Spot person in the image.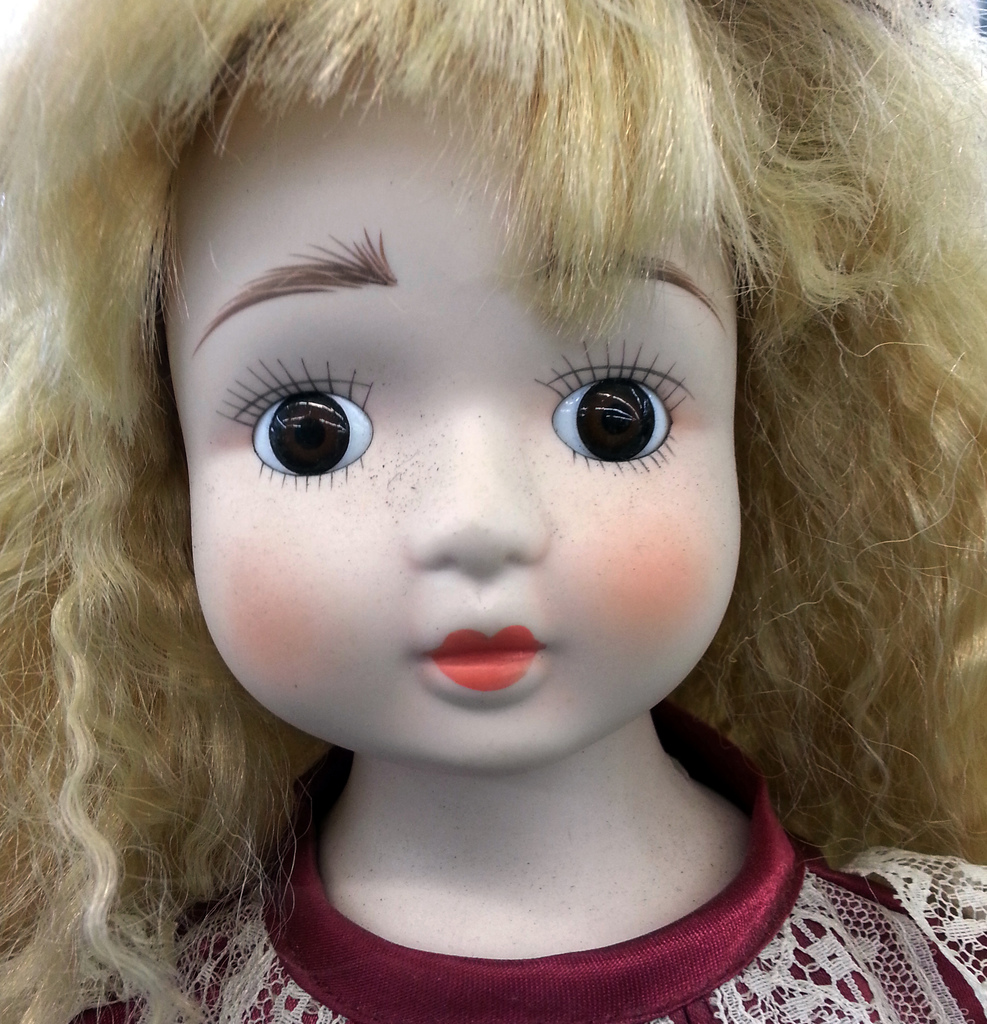
person found at (0,0,986,1023).
